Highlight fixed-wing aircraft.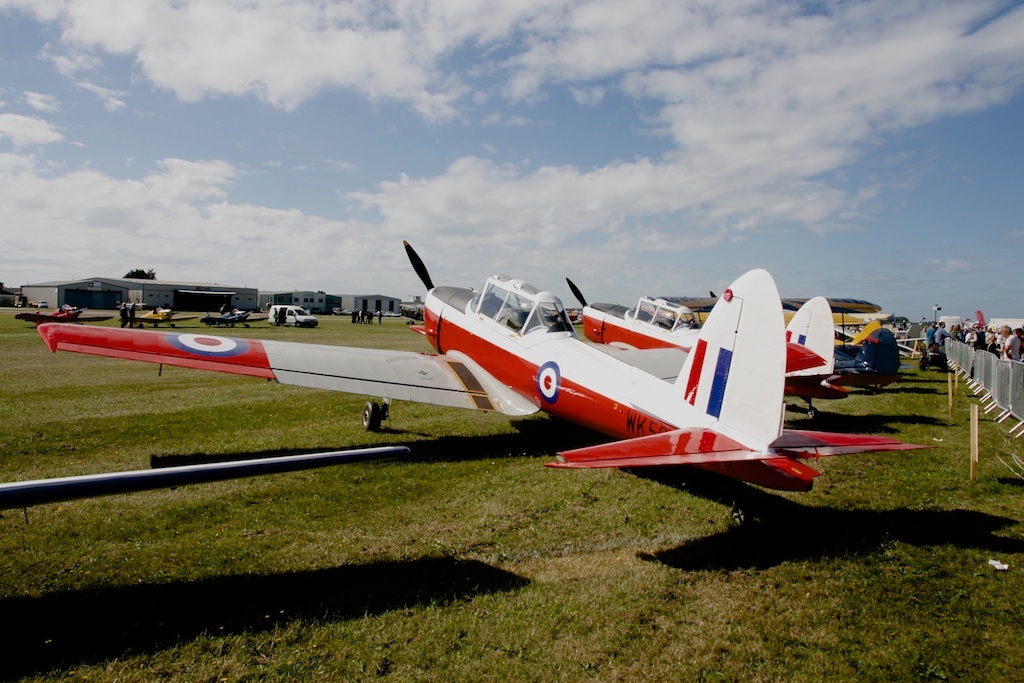
Highlighted region: Rect(553, 271, 845, 411).
